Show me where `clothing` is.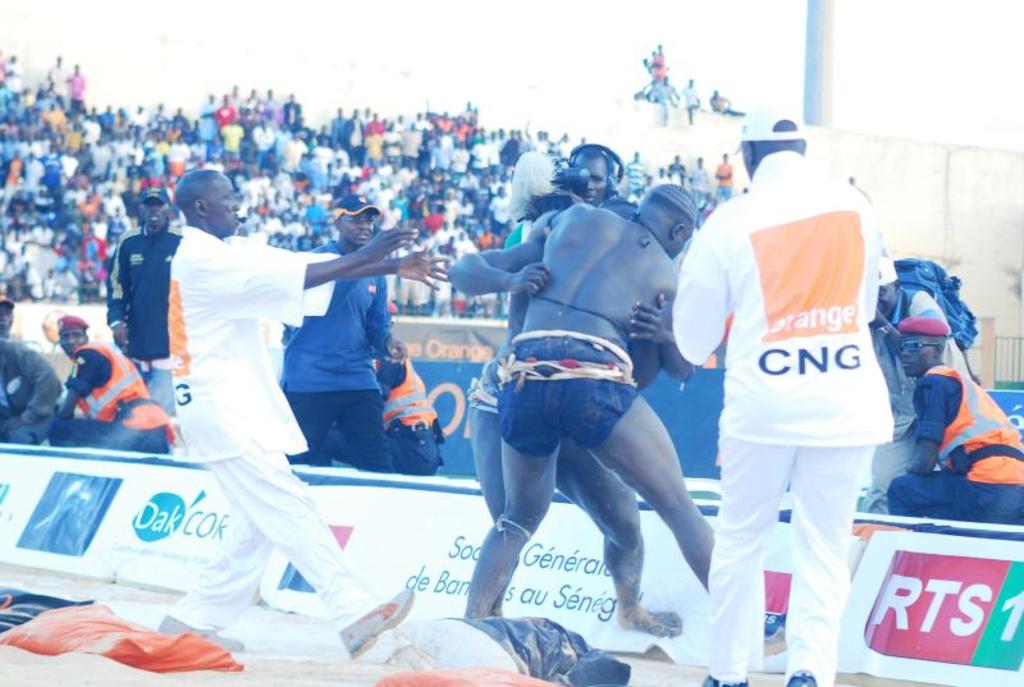
`clothing` is at bbox(78, 233, 106, 258).
